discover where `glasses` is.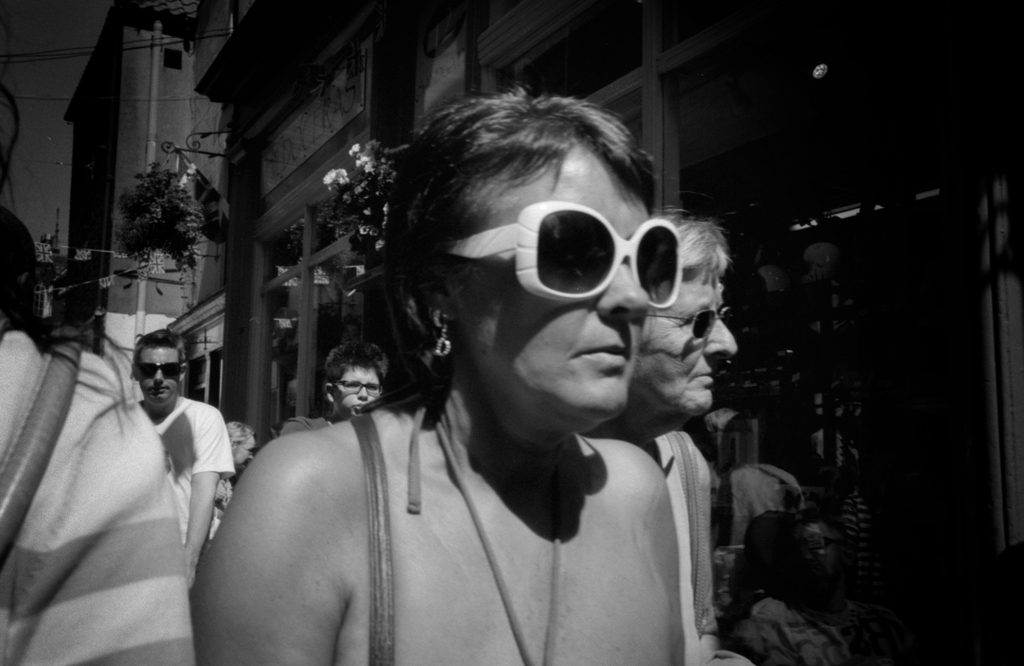
Discovered at 132, 356, 193, 390.
